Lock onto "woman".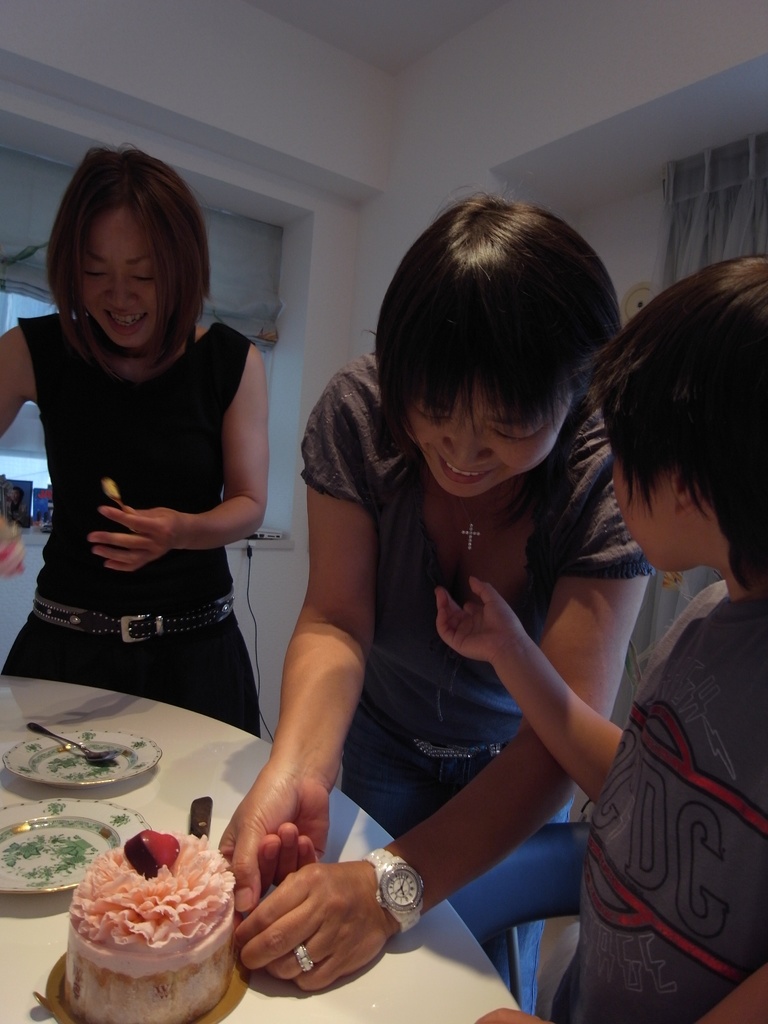
Locked: 0:139:269:744.
